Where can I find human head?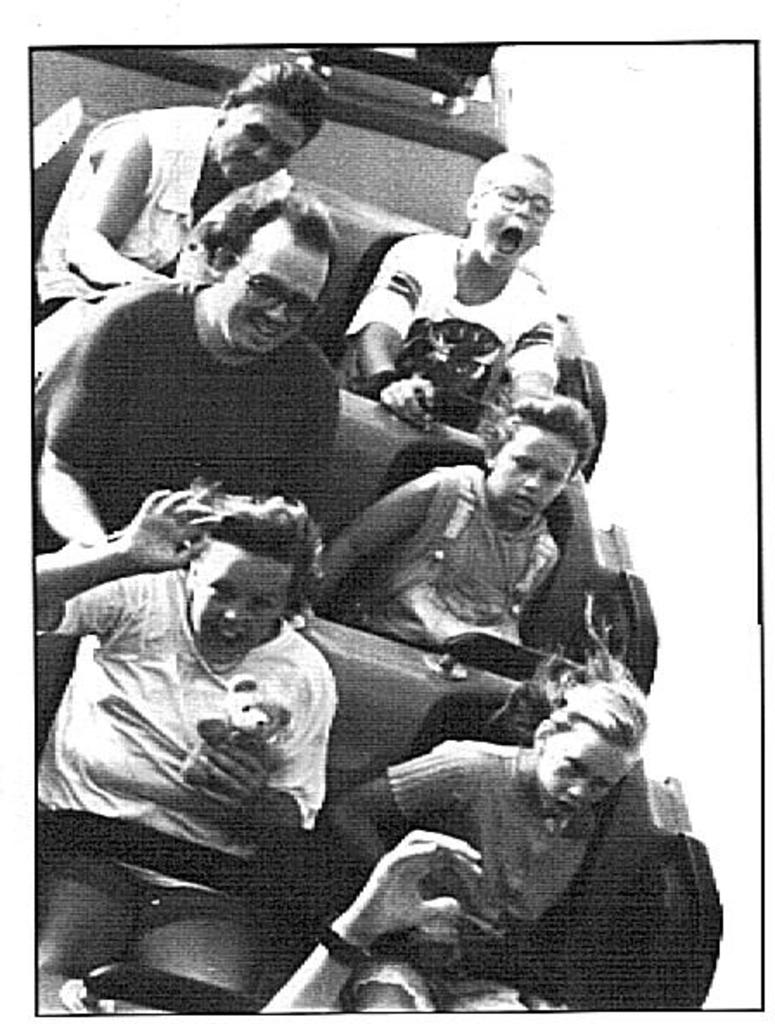
You can find it at <bbox>213, 59, 332, 185</bbox>.
